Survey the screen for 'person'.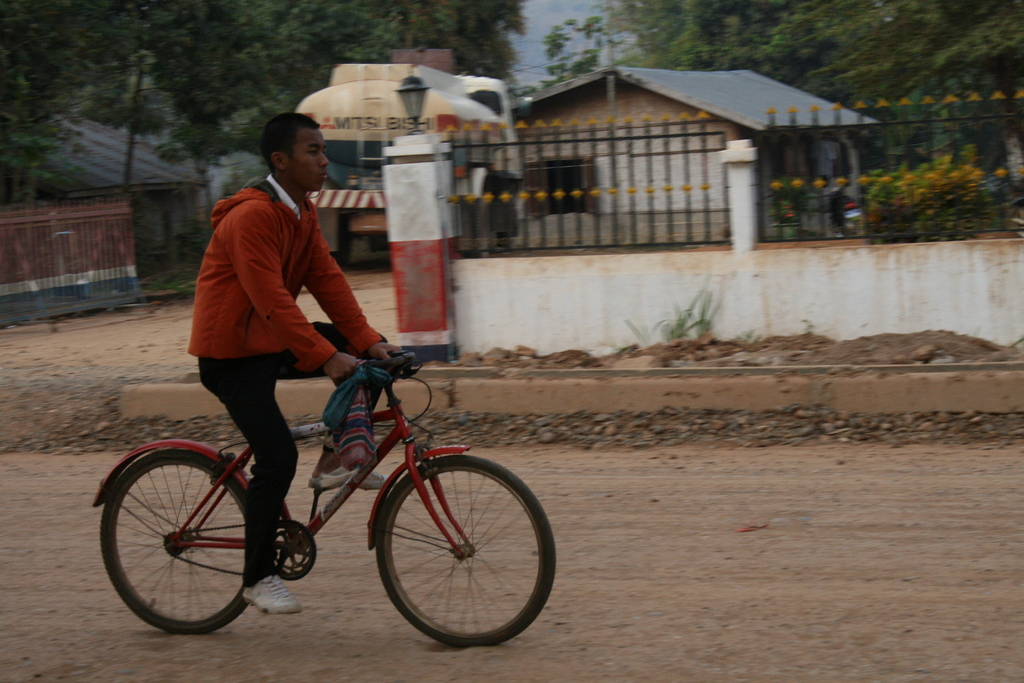
Survey found: <region>171, 105, 399, 509</region>.
